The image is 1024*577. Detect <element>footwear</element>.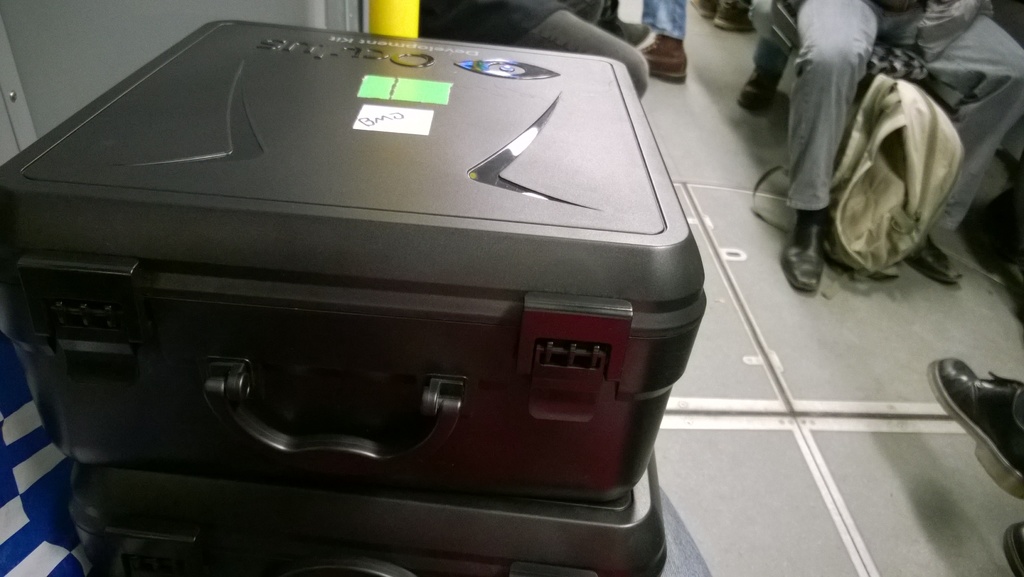
Detection: <box>595,0,651,46</box>.
